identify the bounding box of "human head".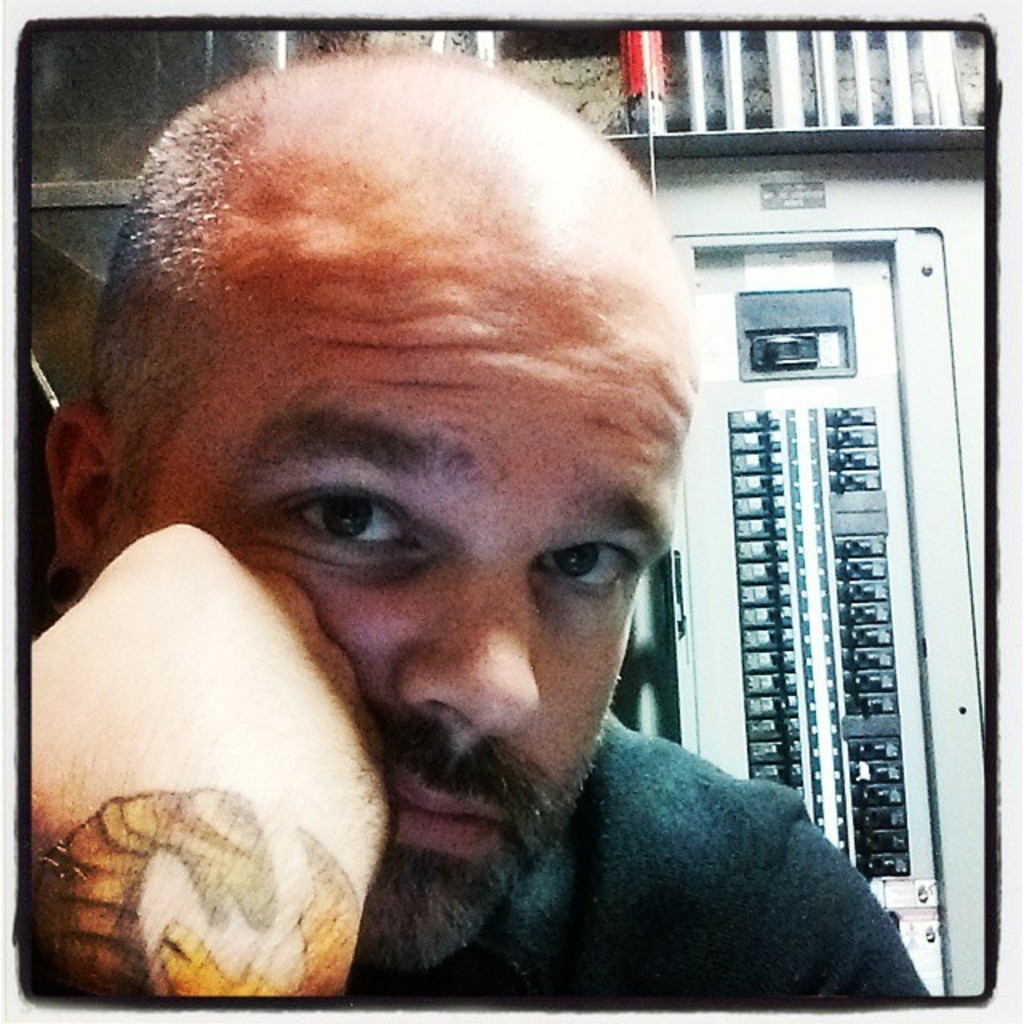
BBox(48, 53, 698, 978).
